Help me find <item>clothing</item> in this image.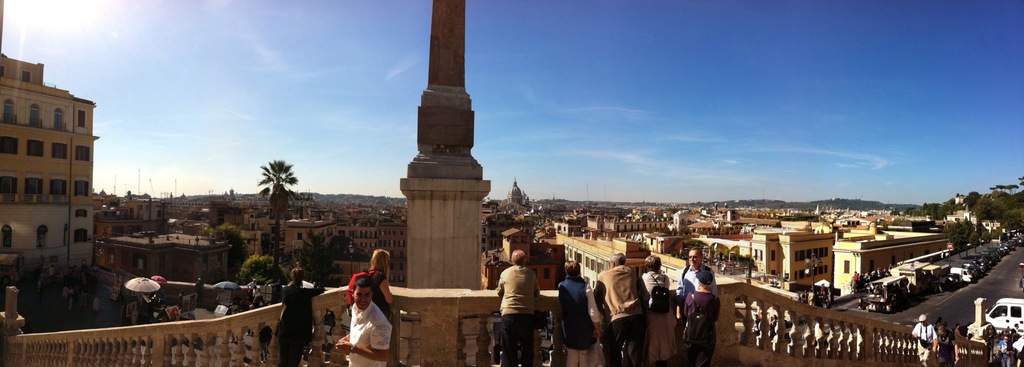
Found it: [left=273, top=281, right=328, bottom=366].
